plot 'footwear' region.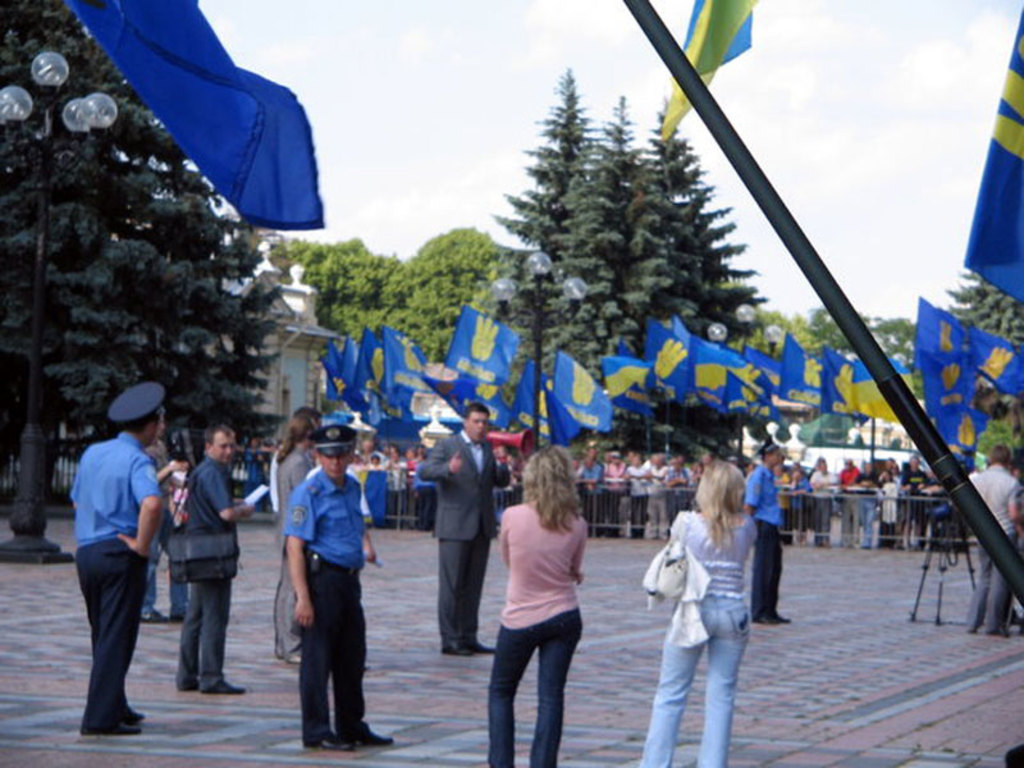
Plotted at rect(164, 611, 182, 621).
